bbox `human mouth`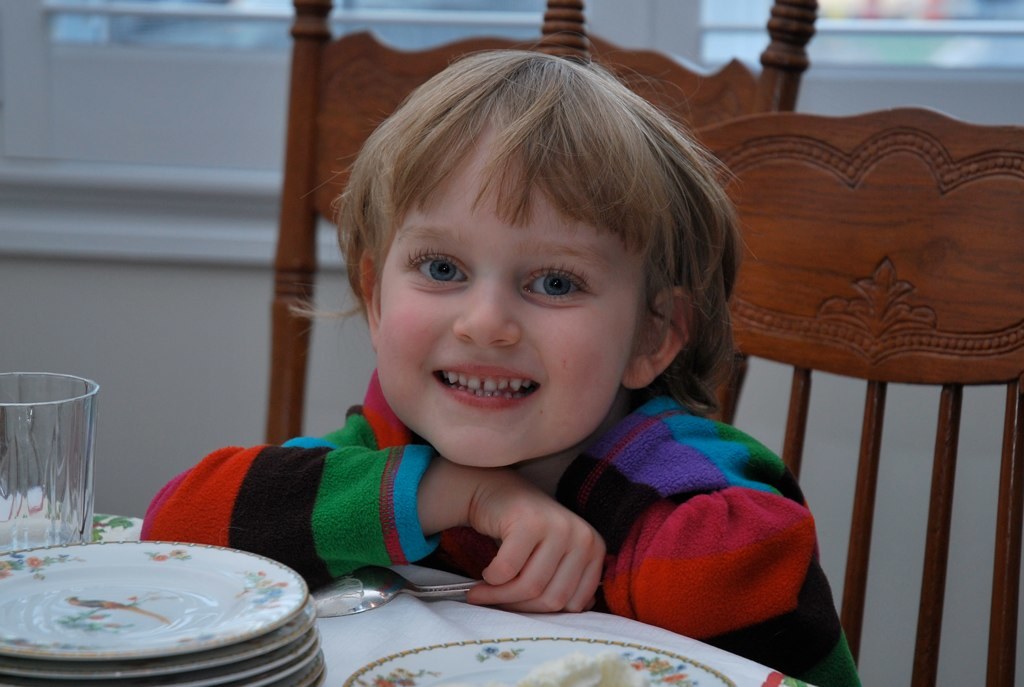
crop(432, 359, 543, 415)
